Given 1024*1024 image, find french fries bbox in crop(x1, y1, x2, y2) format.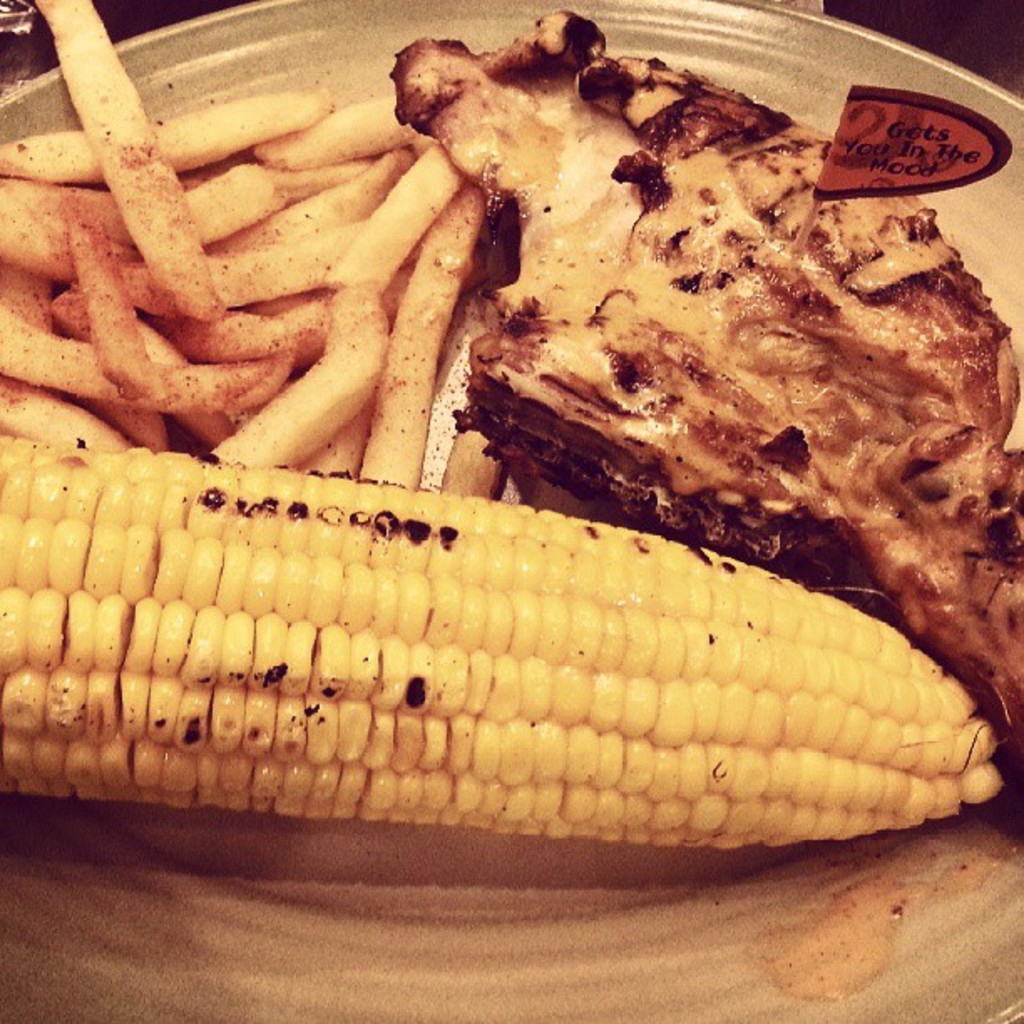
crop(0, 18, 582, 524).
